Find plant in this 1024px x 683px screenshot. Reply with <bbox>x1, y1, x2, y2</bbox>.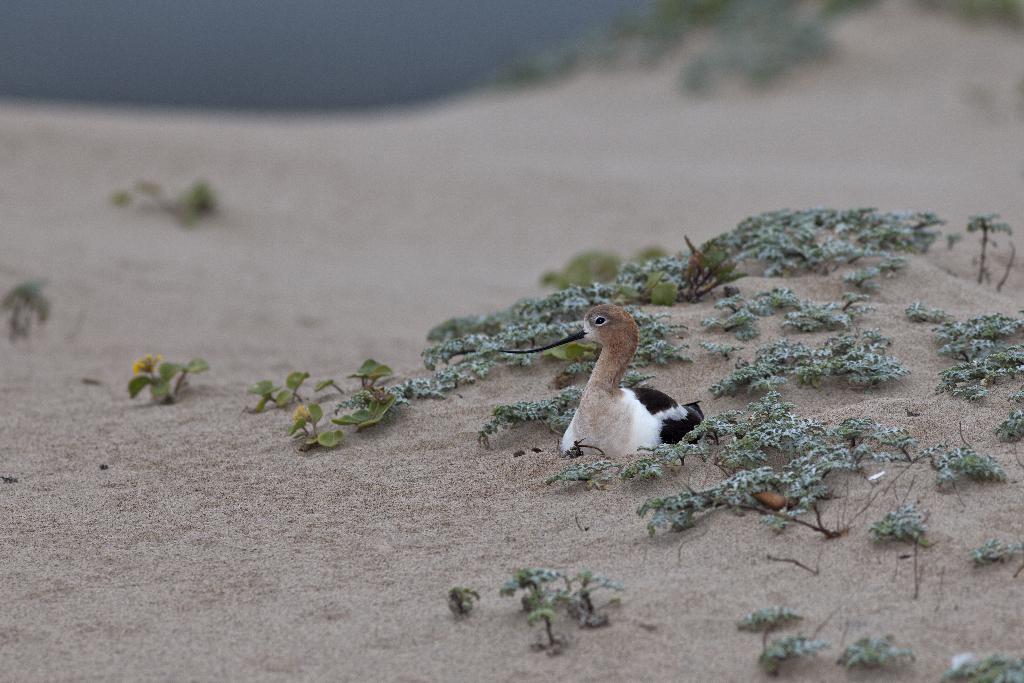
<bbox>846, 637, 919, 672</bbox>.
